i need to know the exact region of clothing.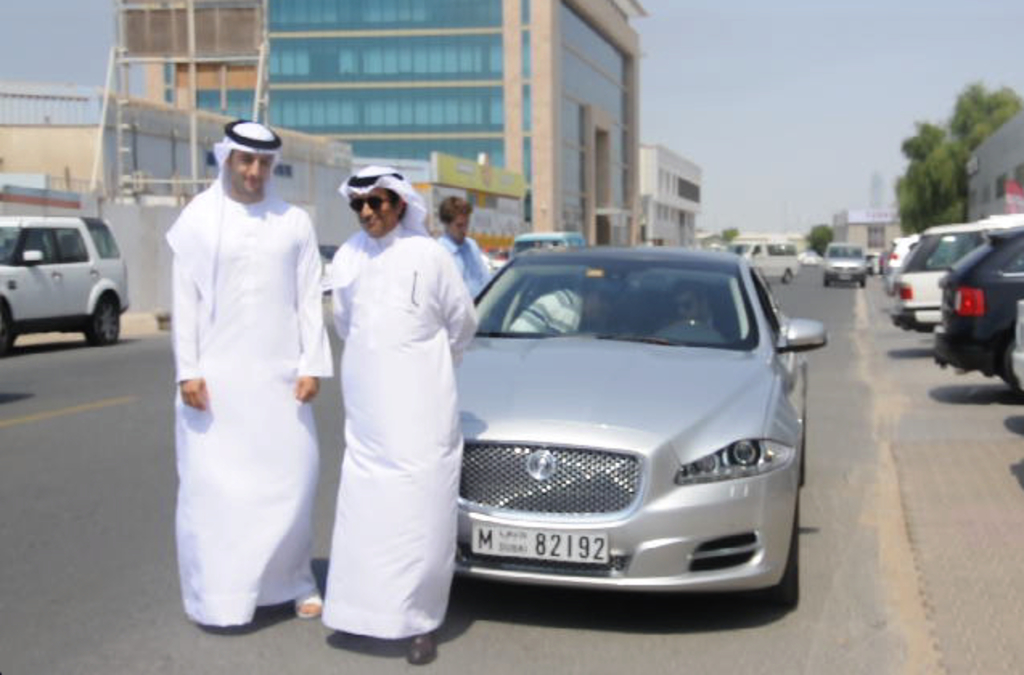
Region: l=146, t=129, r=331, b=627.
